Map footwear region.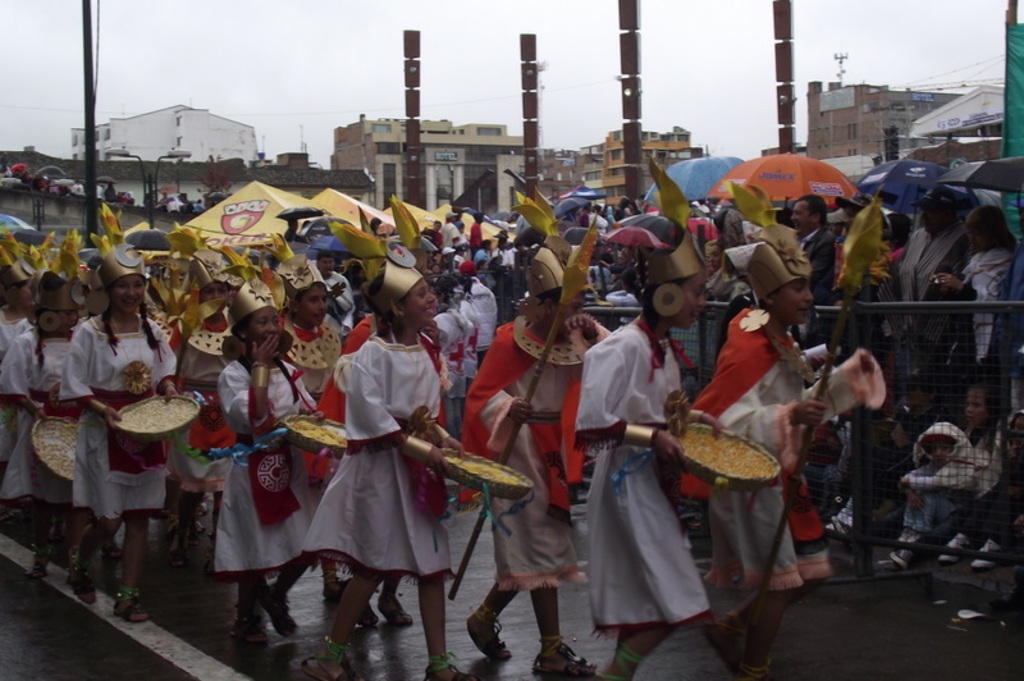
Mapped to (374,593,413,629).
